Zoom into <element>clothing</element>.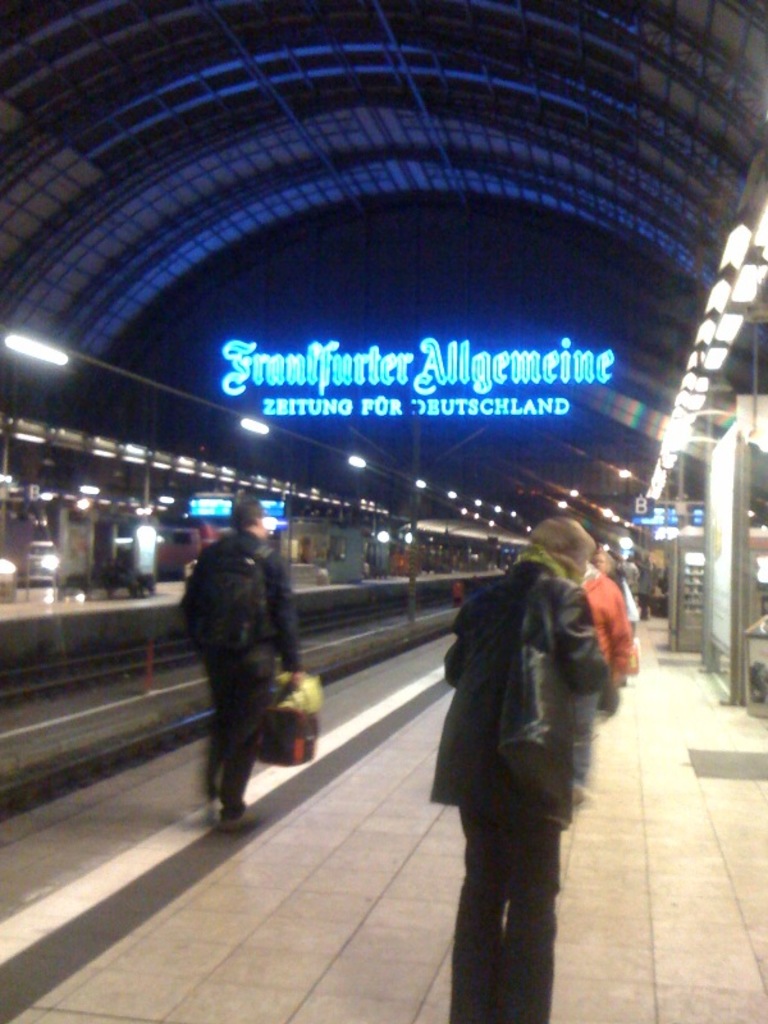
Zoom target: select_region(603, 570, 639, 680).
